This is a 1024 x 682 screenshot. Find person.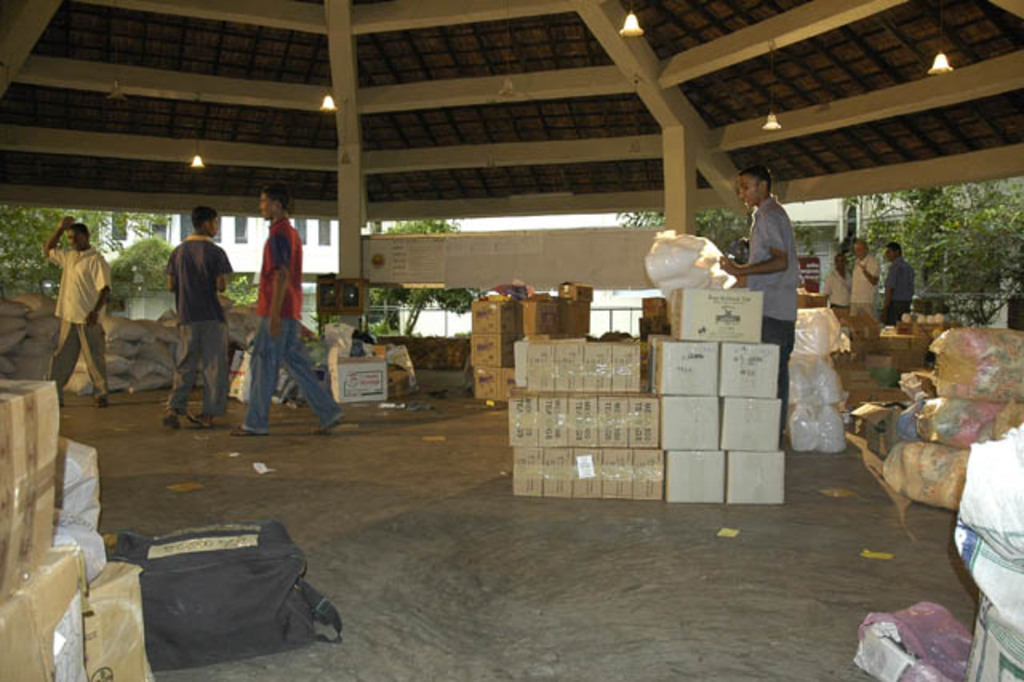
Bounding box: left=851, top=239, right=880, bottom=317.
